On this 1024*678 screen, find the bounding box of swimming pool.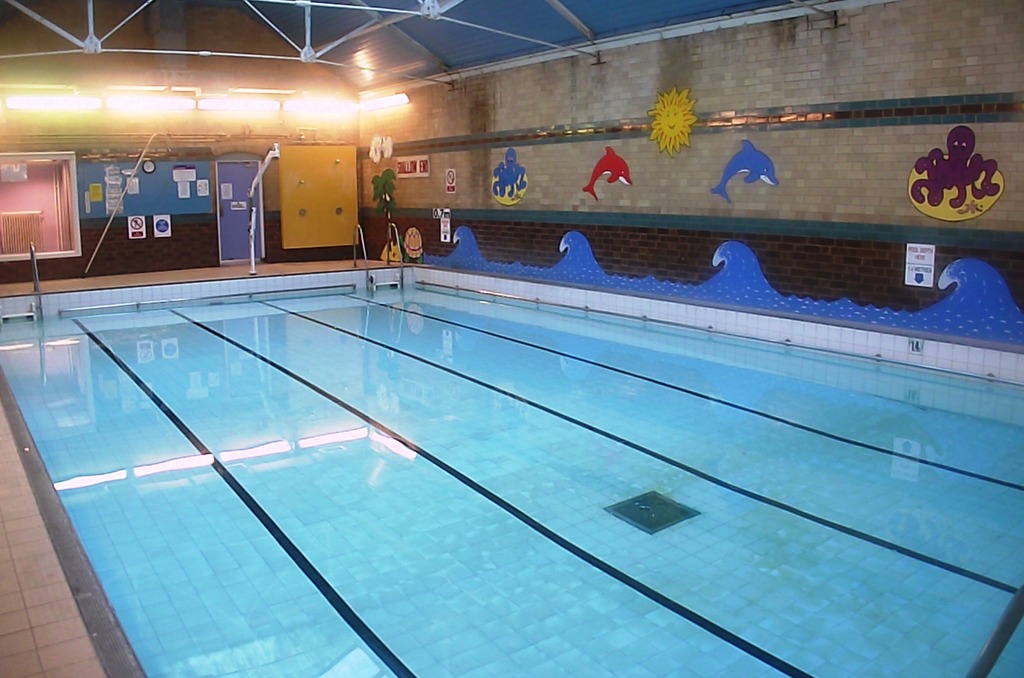
Bounding box: [left=0, top=191, right=991, bottom=677].
